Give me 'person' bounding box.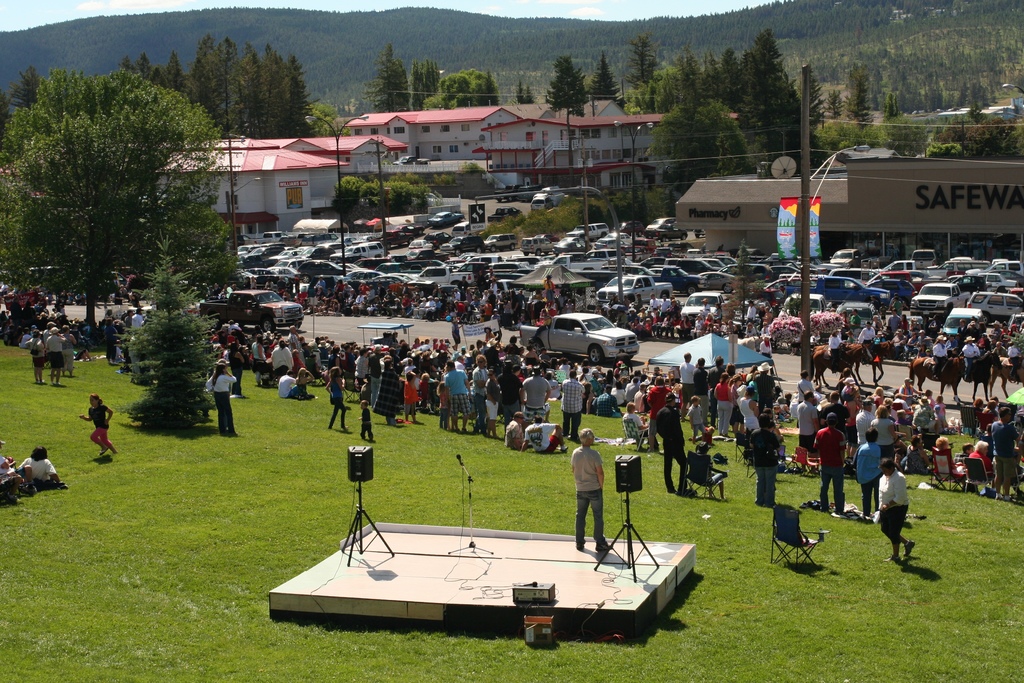
<region>810, 413, 850, 518</region>.
